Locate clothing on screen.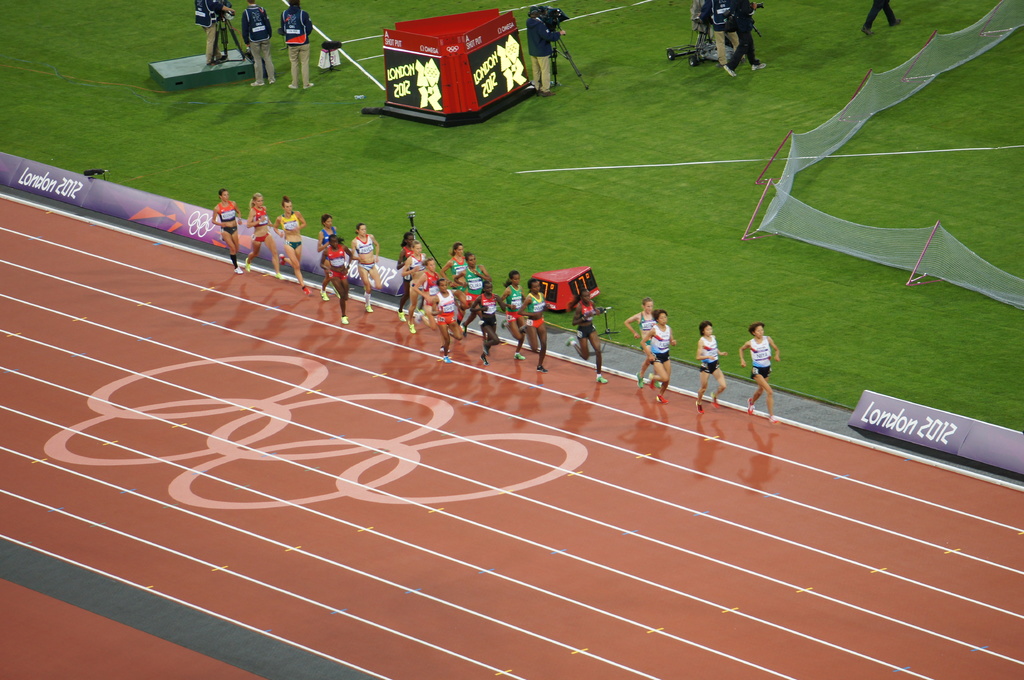
On screen at <region>191, 0, 225, 61</region>.
